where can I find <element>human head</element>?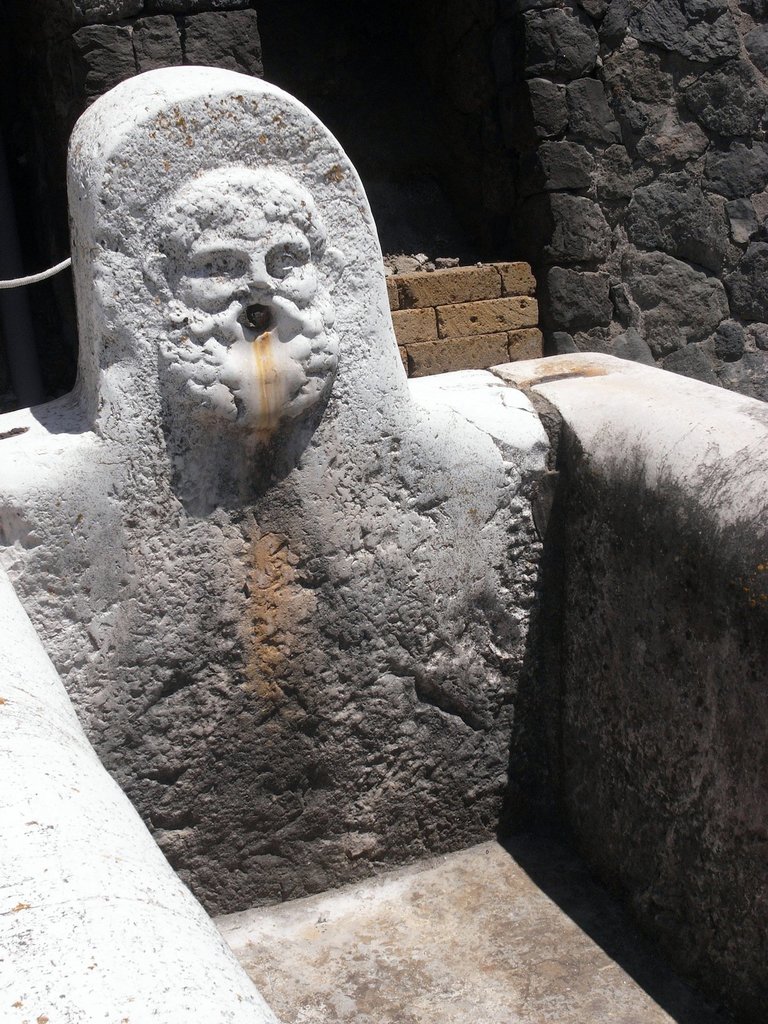
You can find it at <bbox>141, 168, 347, 429</bbox>.
